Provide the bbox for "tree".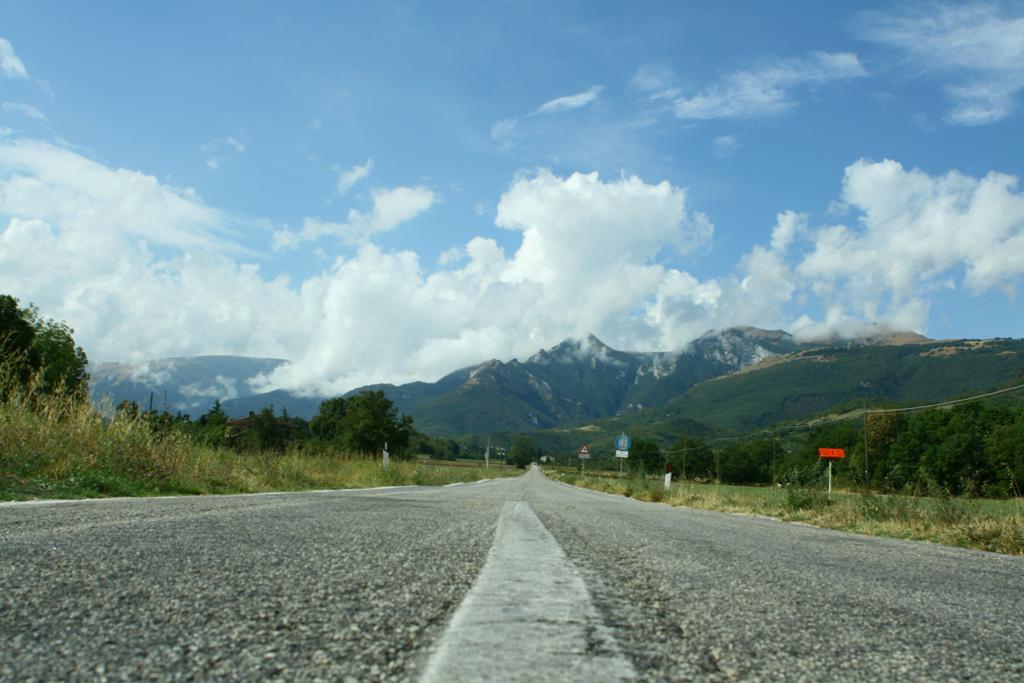
pyautogui.locateOnScreen(134, 411, 168, 437).
